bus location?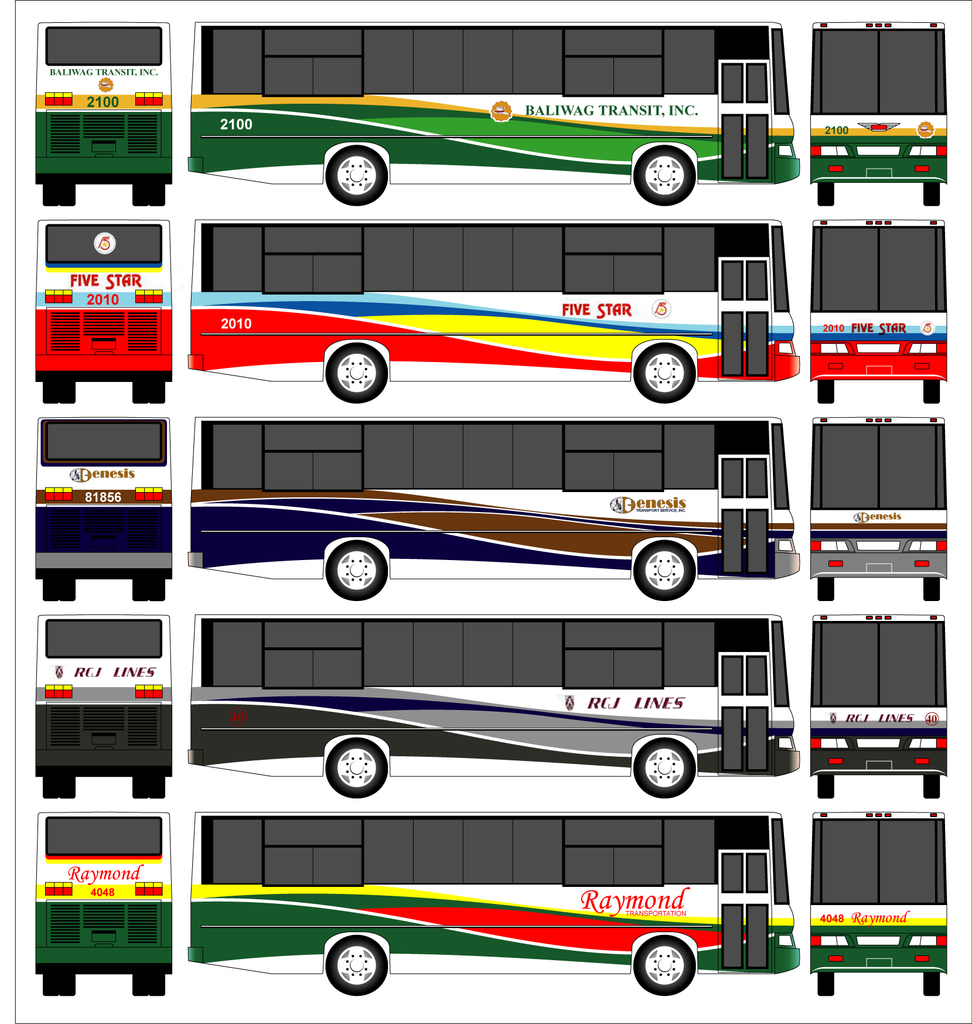
select_region(804, 11, 952, 209)
